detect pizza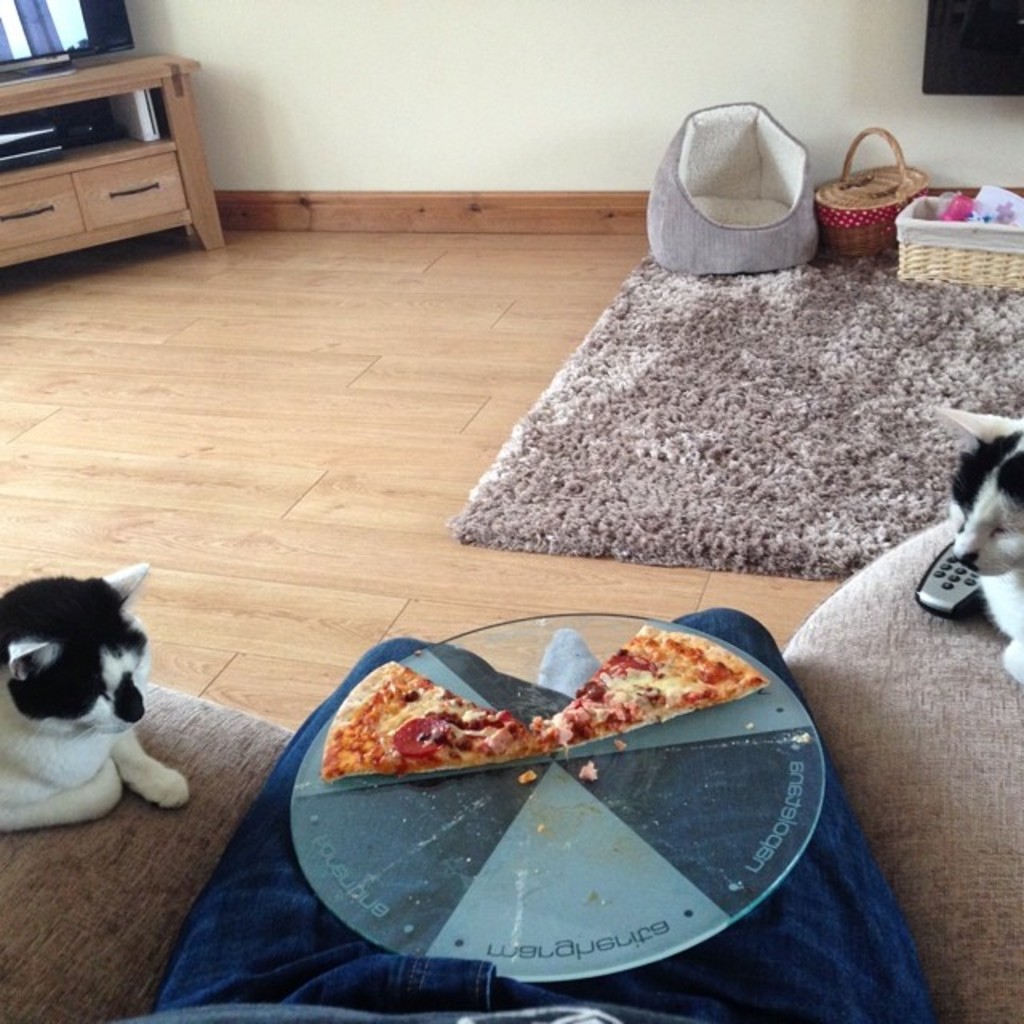
<box>323,651,549,781</box>
